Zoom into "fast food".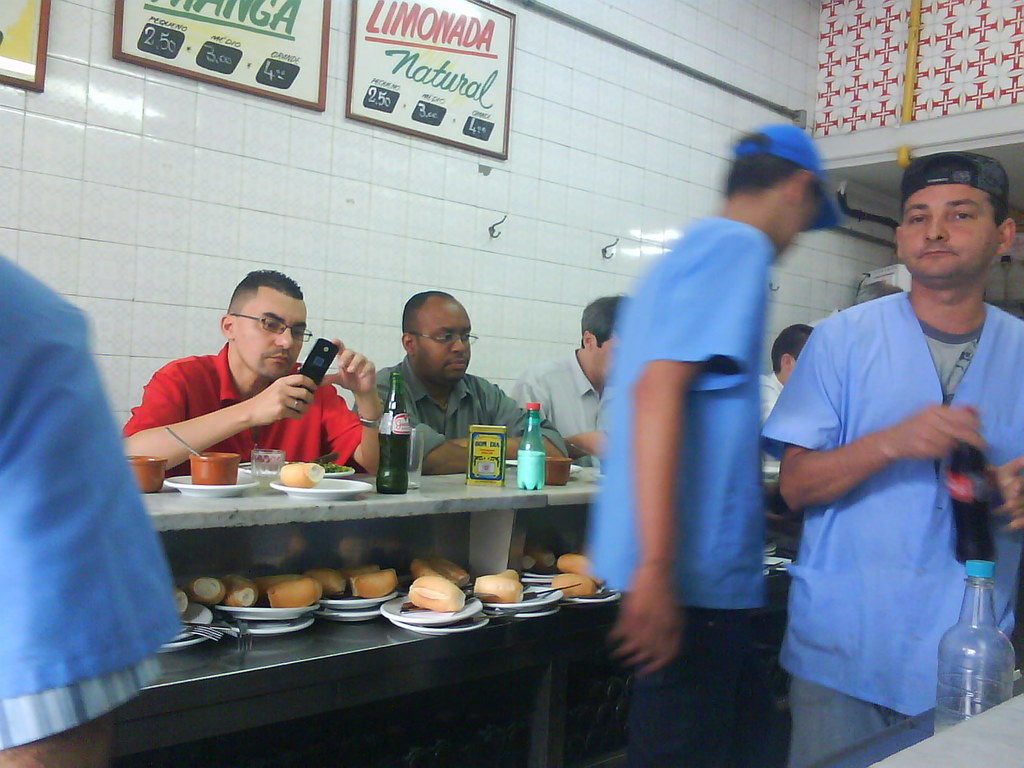
Zoom target: [left=474, top=568, right=526, bottom=605].
